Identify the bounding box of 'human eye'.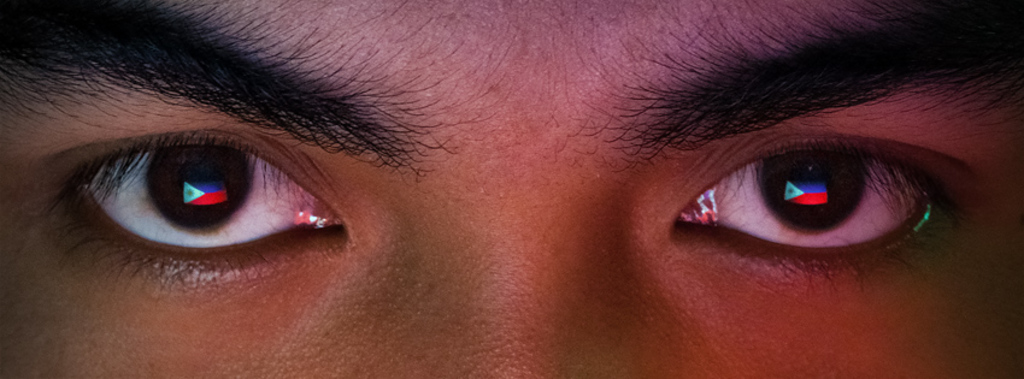
detection(669, 135, 970, 285).
